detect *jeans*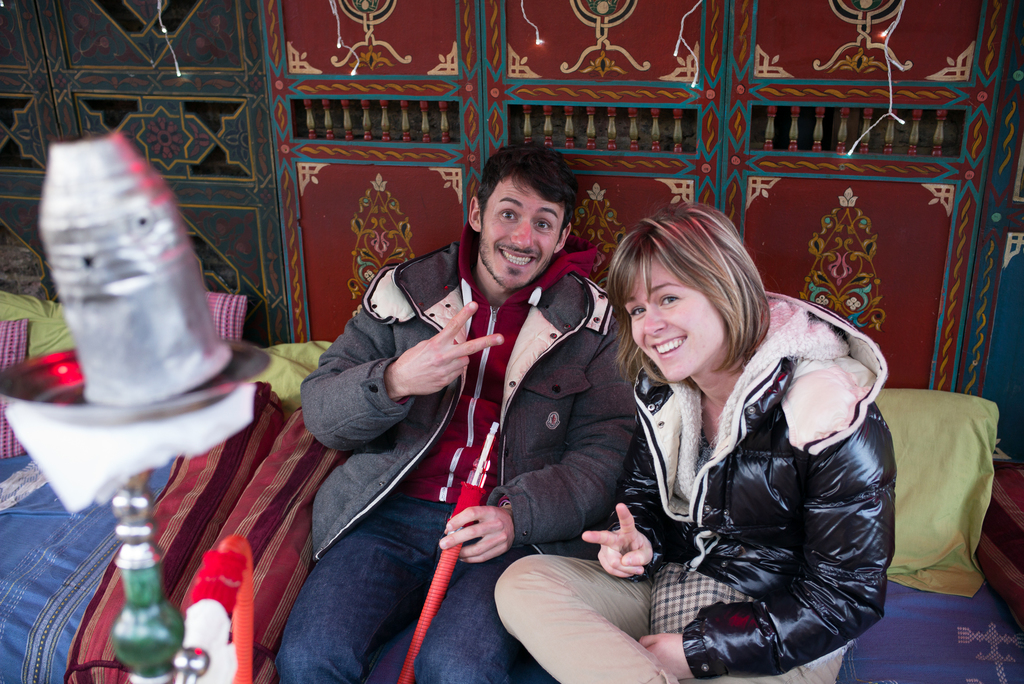
[243,471,678,683]
